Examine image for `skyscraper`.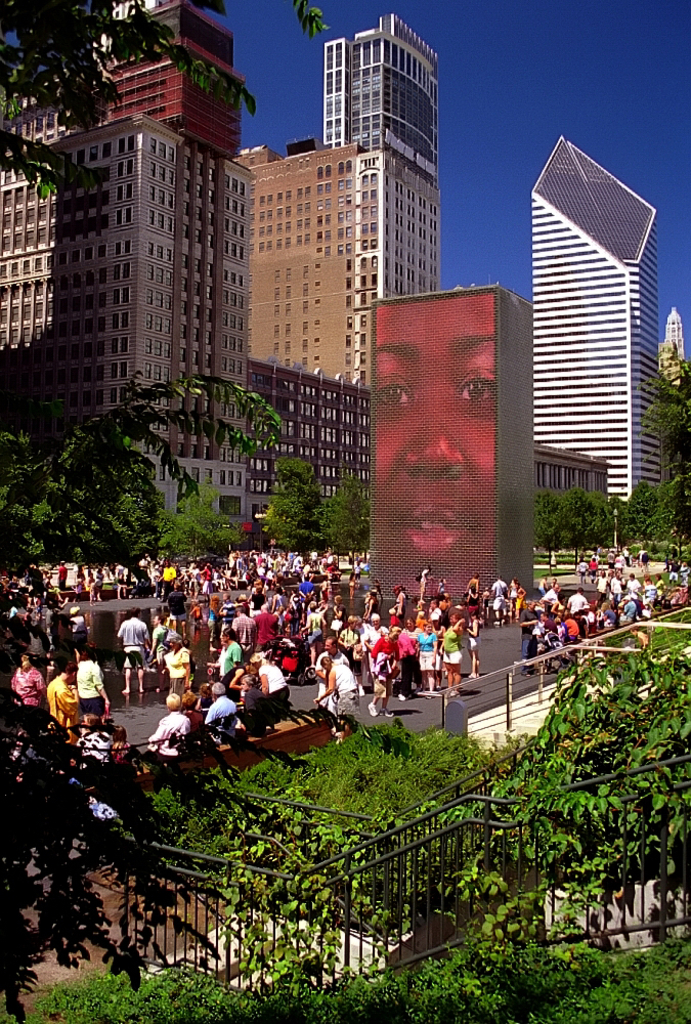
Examination result: Rect(234, 8, 444, 388).
